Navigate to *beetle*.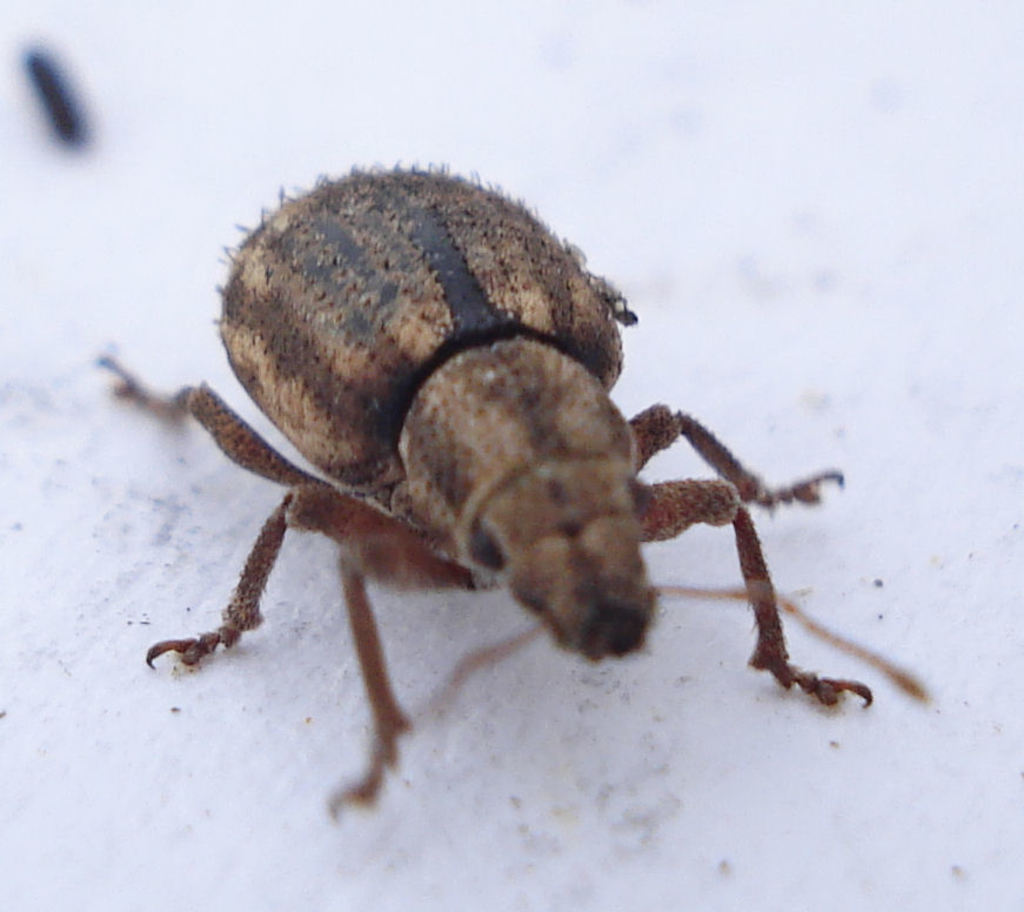
Navigation target: 82/187/939/851.
